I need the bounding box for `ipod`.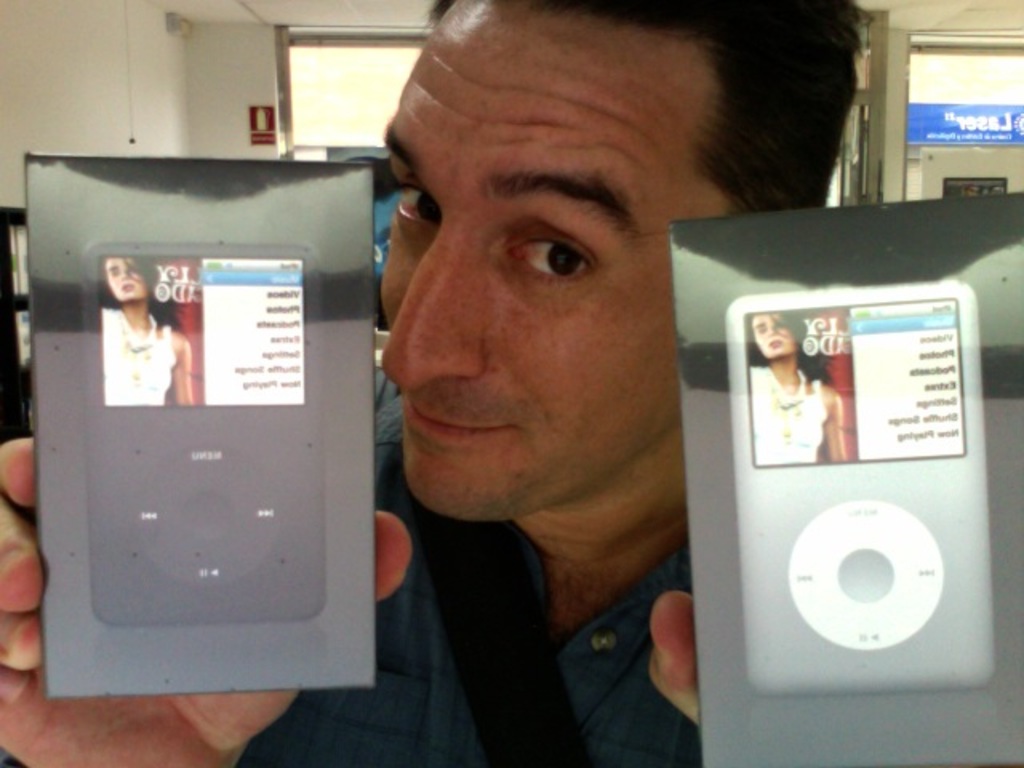
Here it is: crop(726, 280, 992, 694).
